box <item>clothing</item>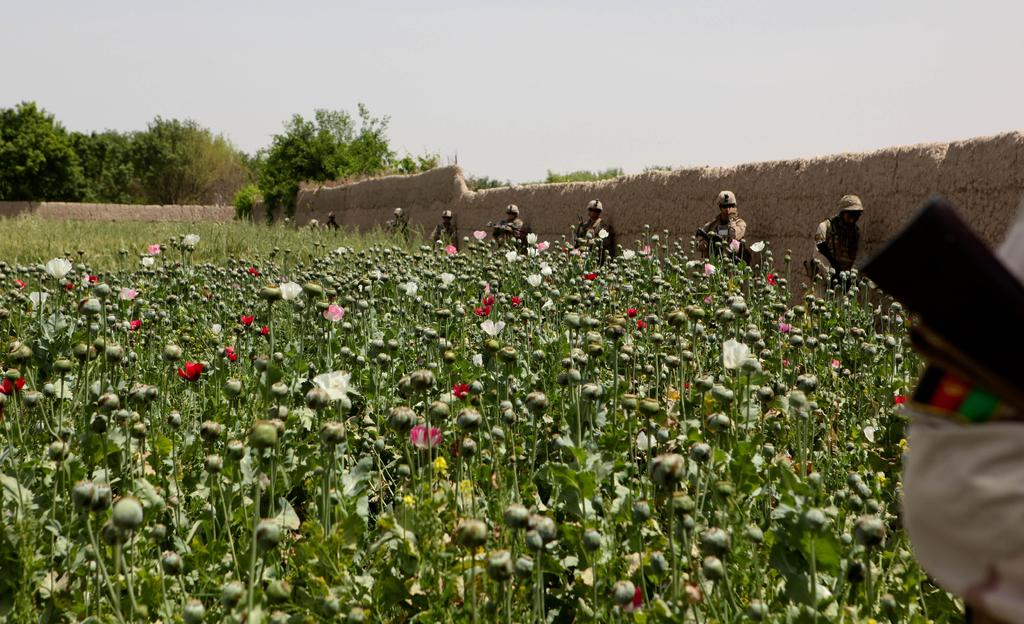
[381,215,405,242]
